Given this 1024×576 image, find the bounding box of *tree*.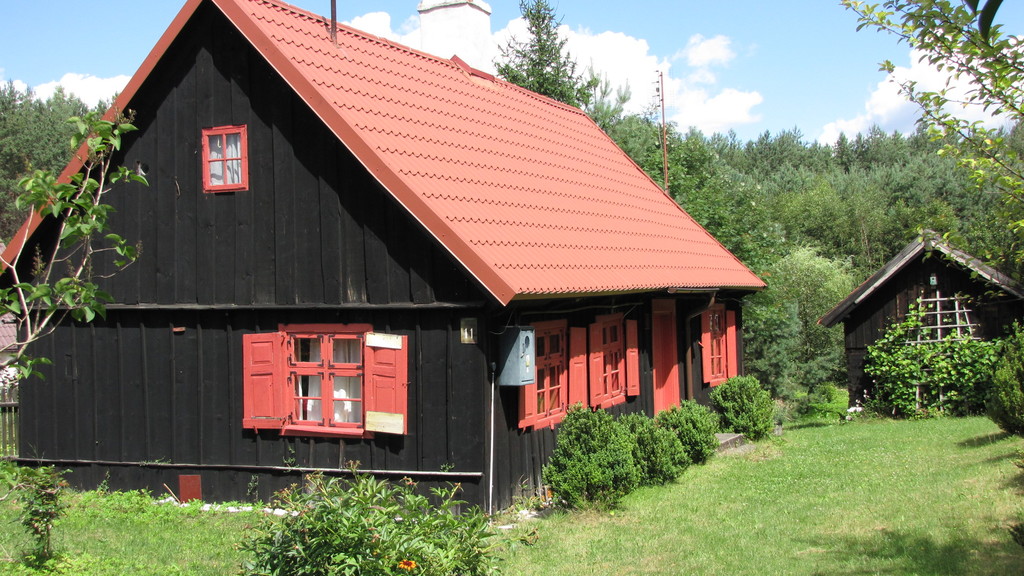
(left=577, top=79, right=666, bottom=196).
